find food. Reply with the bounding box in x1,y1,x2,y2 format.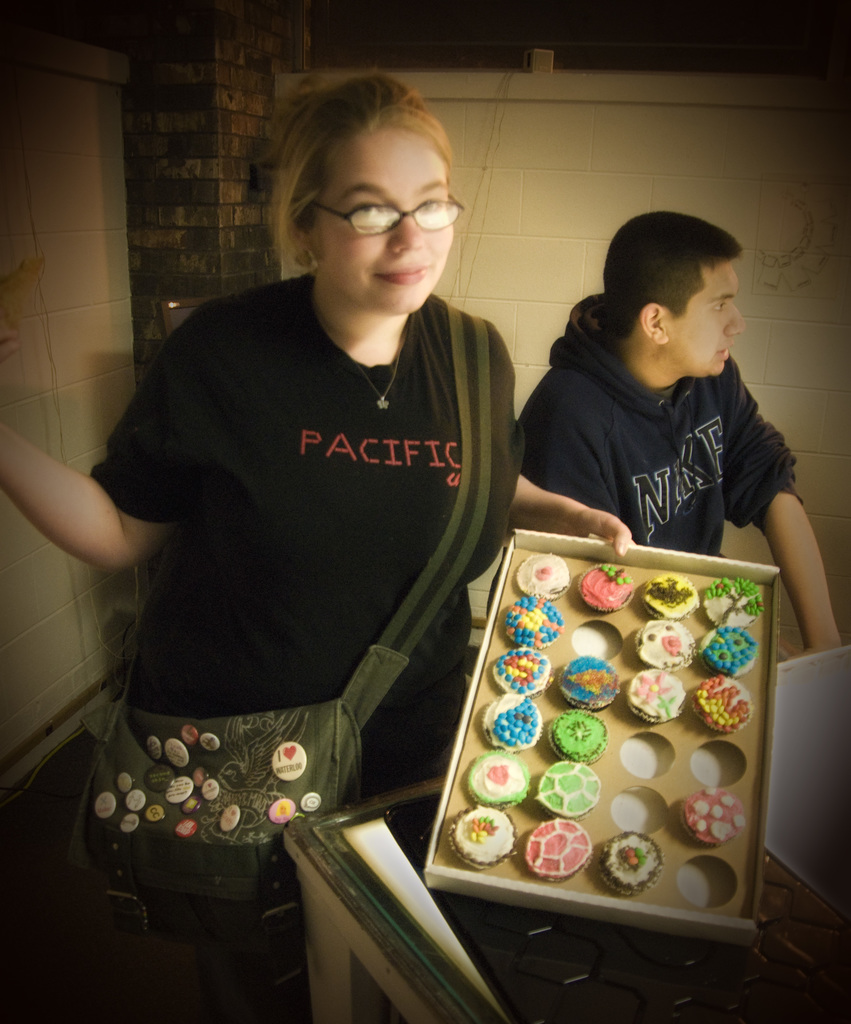
484,694,537,749.
